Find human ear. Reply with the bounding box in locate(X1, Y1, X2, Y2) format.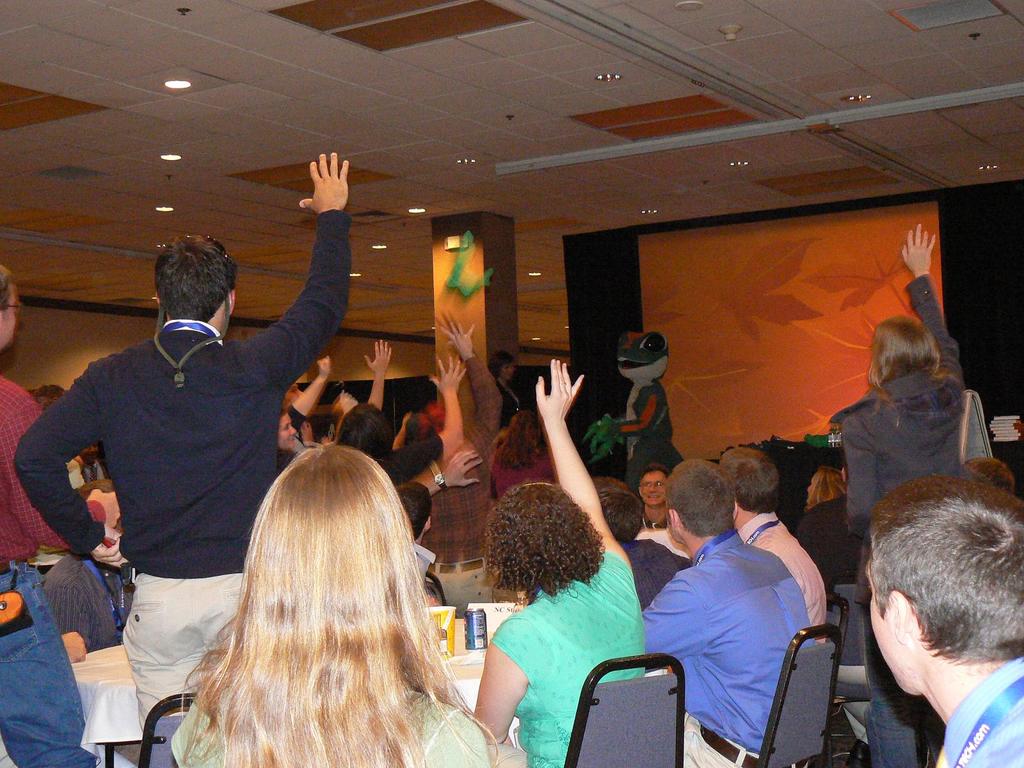
locate(886, 591, 904, 635).
